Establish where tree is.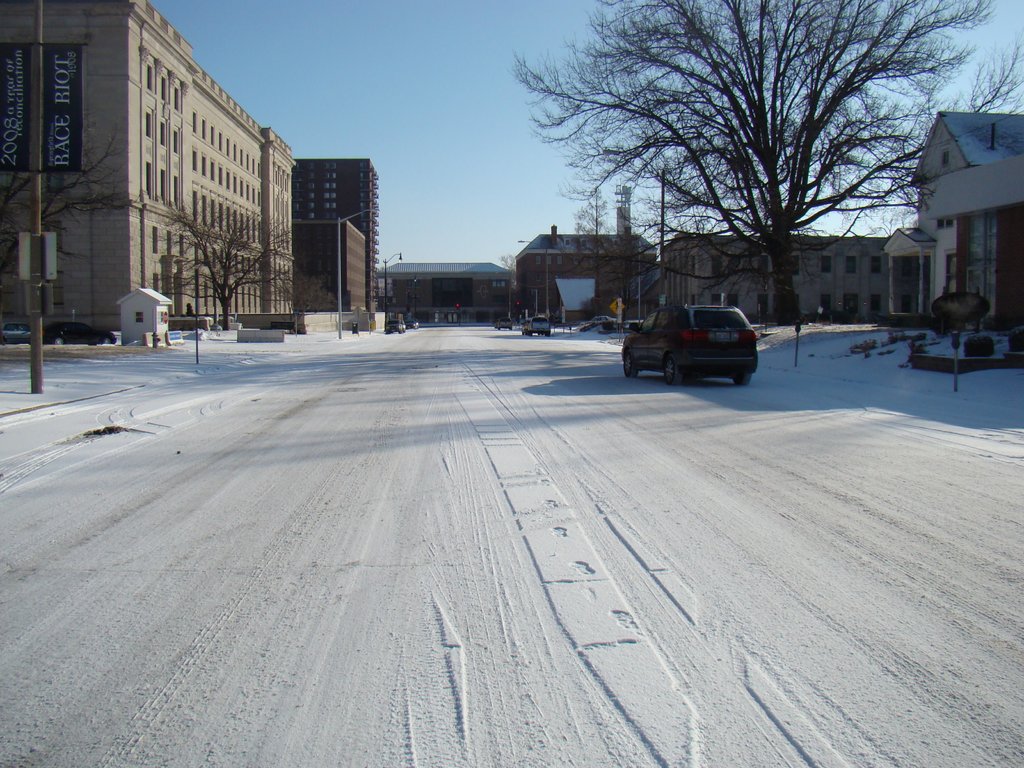
Established at 523/25/966/324.
